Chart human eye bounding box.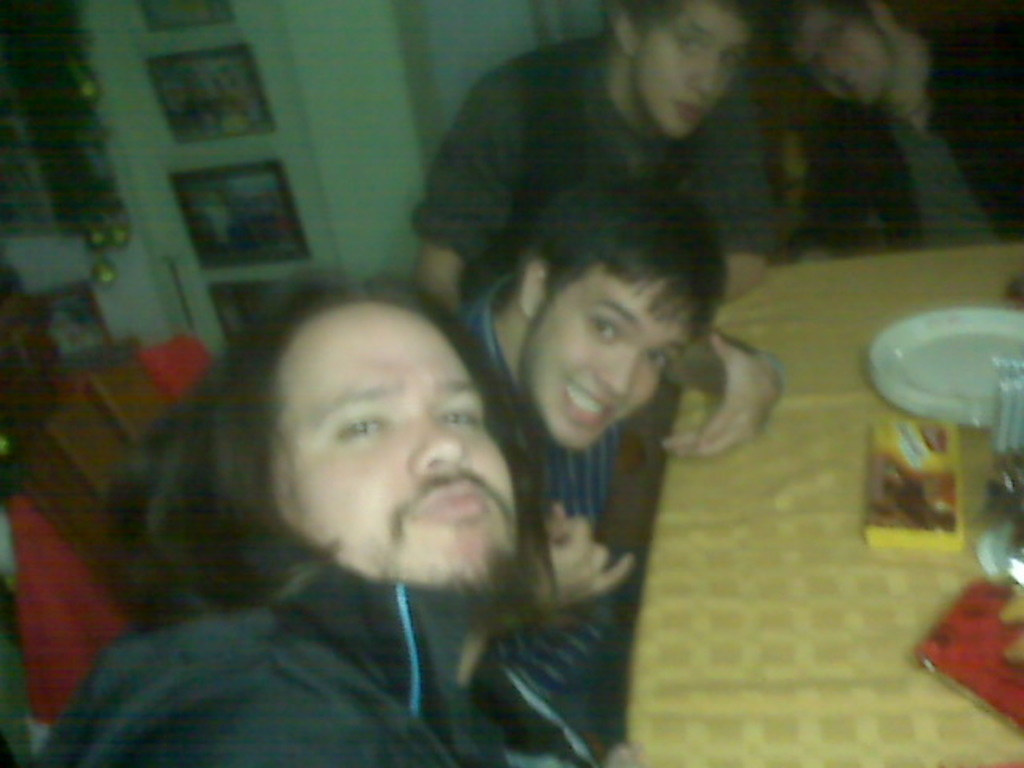
Charted: 440:408:477:429.
